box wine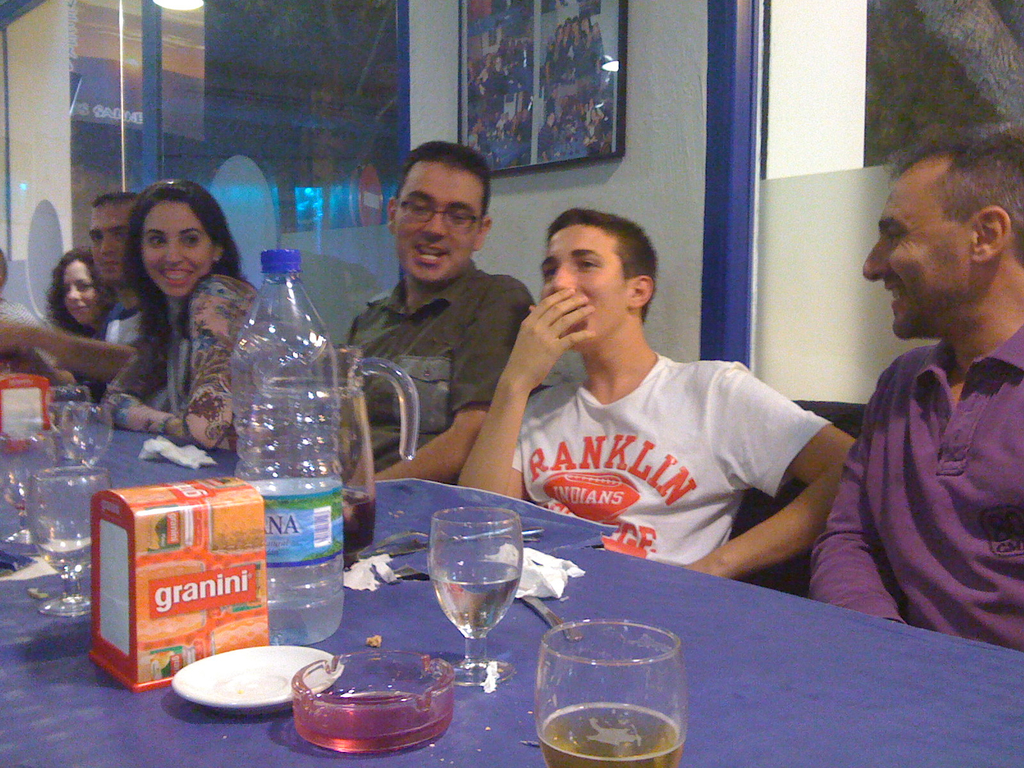
bbox=(428, 561, 517, 637)
